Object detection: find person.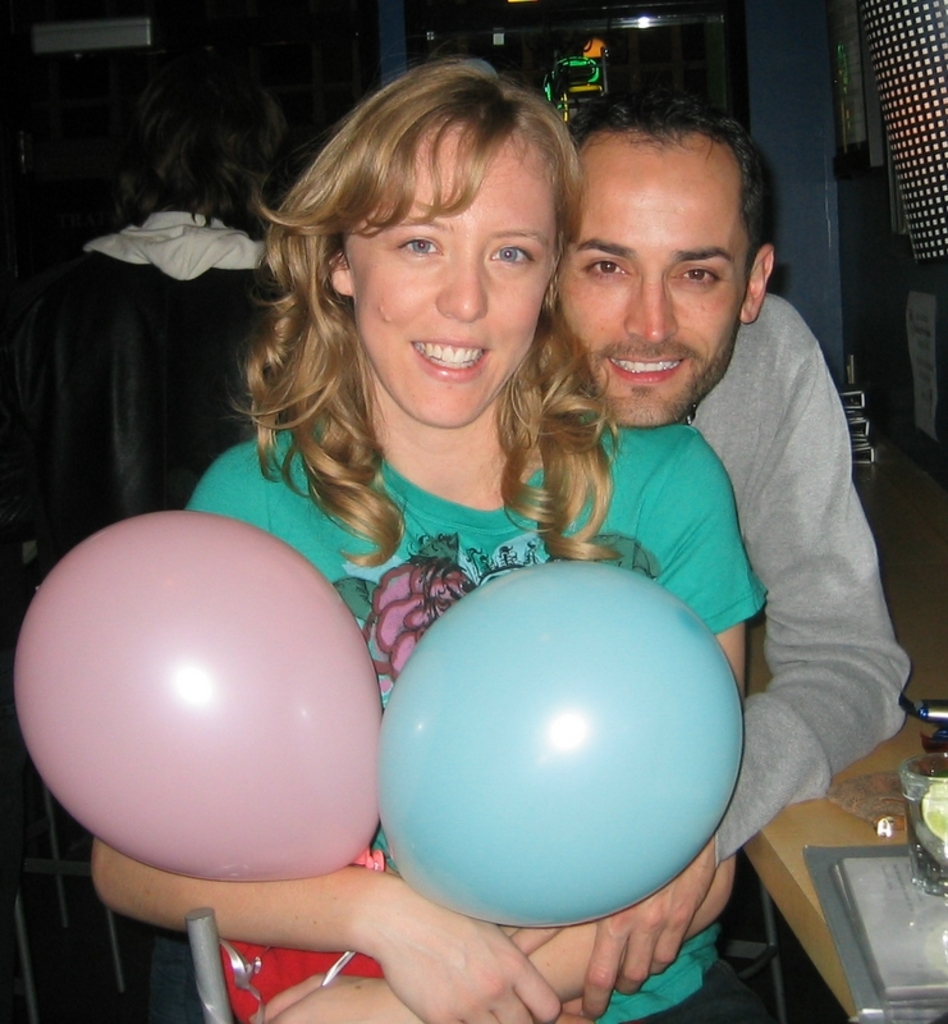
[502, 92, 917, 1021].
